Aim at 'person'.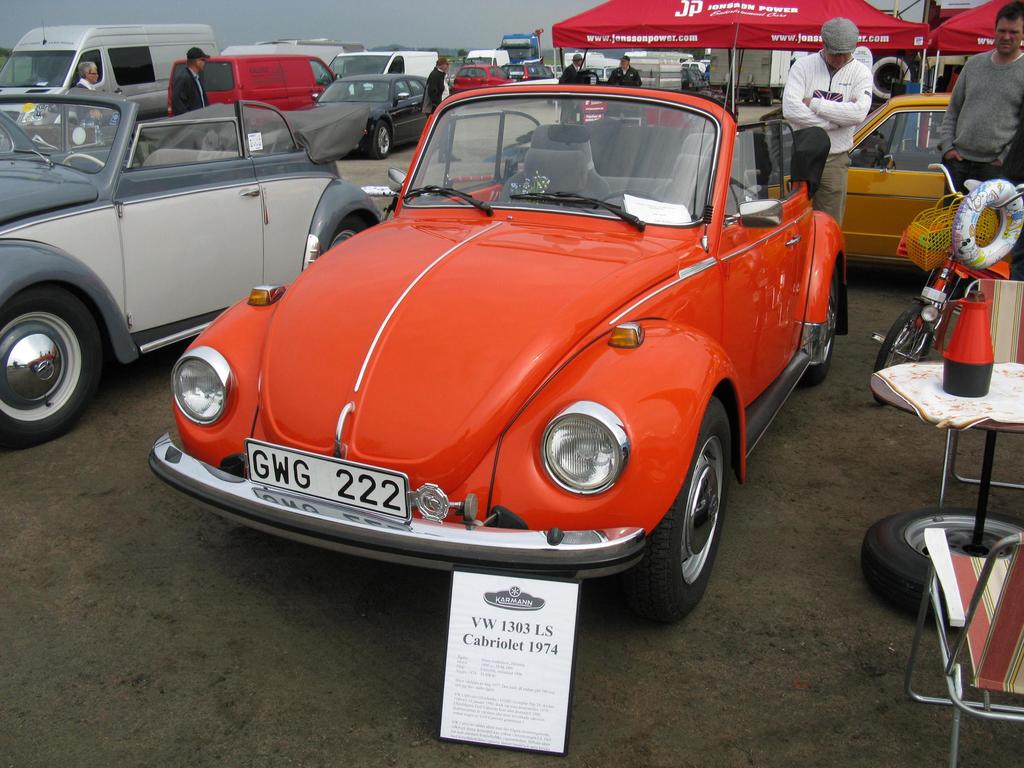
Aimed at (166,44,209,109).
